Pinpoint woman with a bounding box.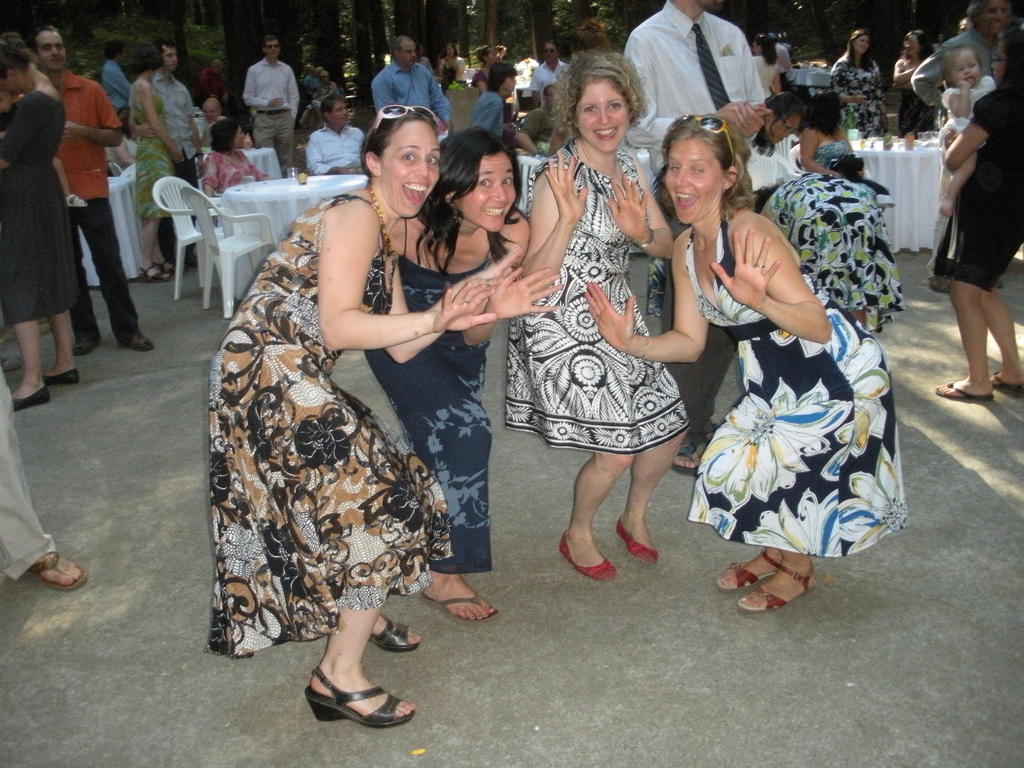
pyautogui.locateOnScreen(199, 116, 276, 198).
